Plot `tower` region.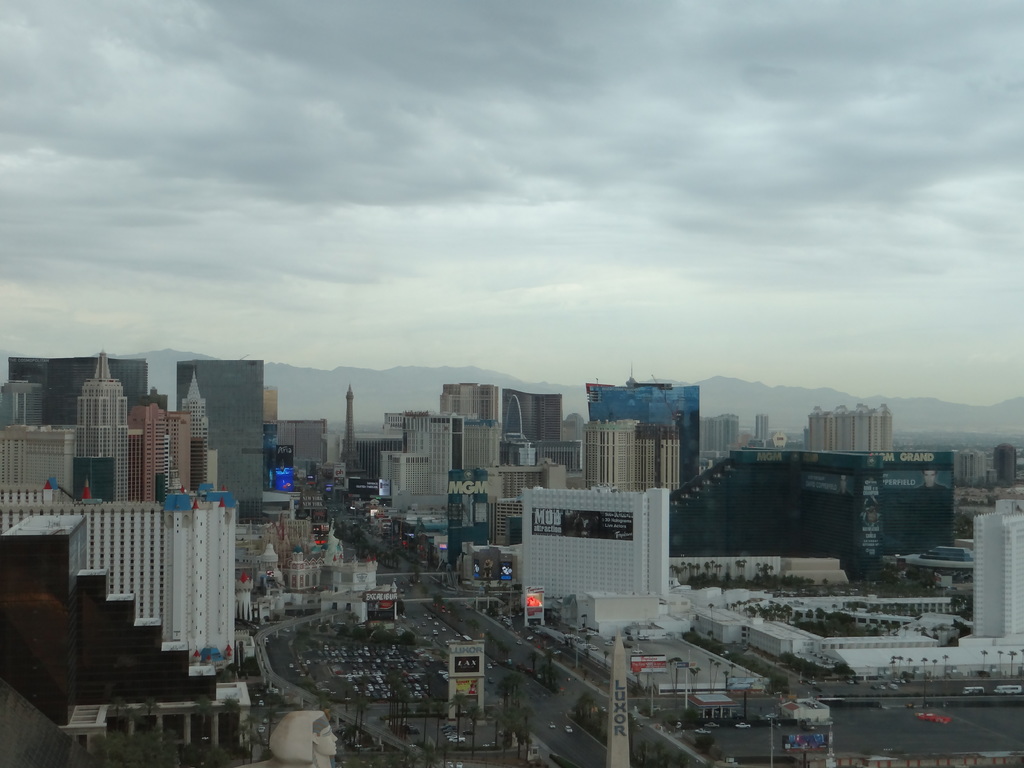
Plotted at x1=339, y1=384, x2=364, y2=471.
